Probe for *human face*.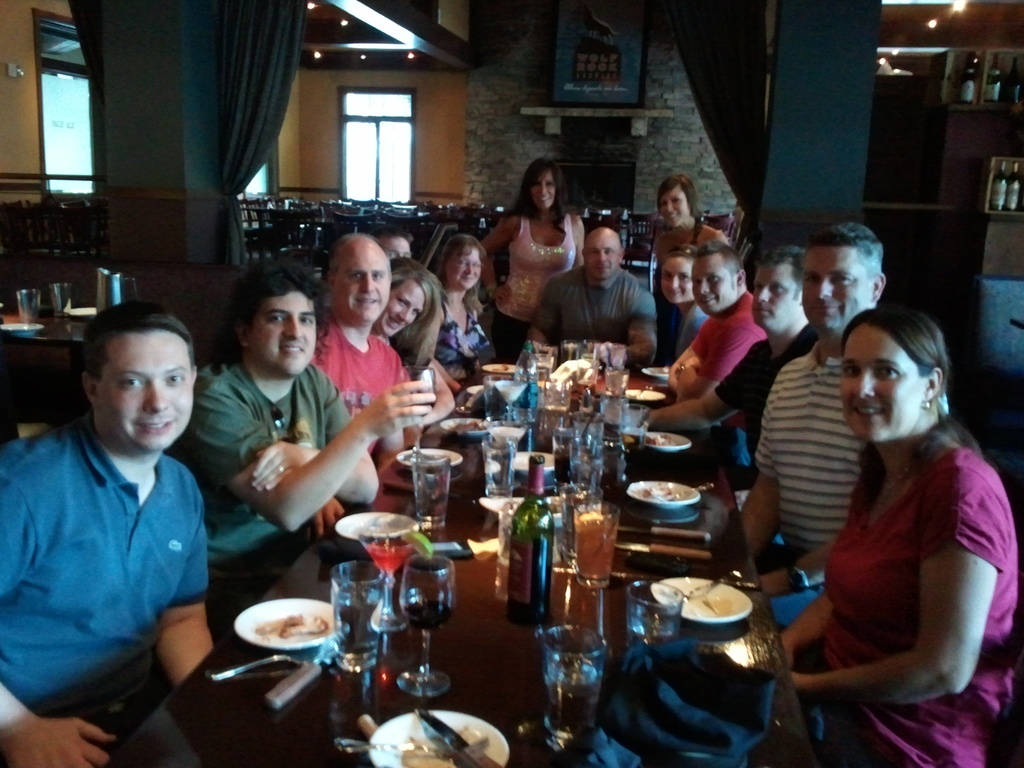
Probe result: l=690, t=255, r=737, b=308.
